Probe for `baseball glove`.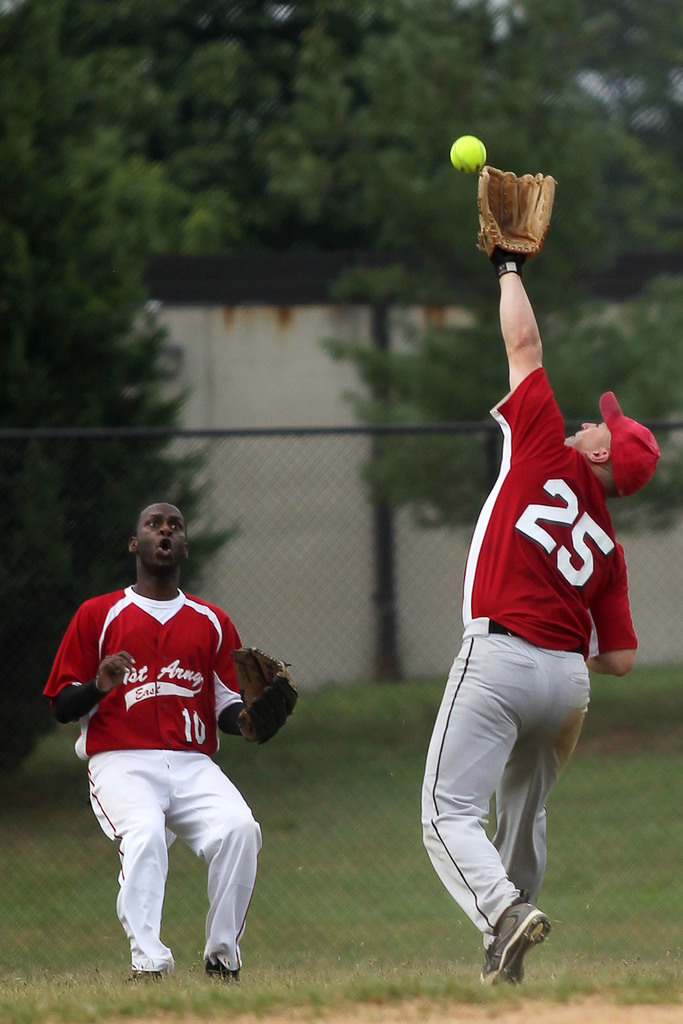
Probe result: box(479, 163, 557, 262).
